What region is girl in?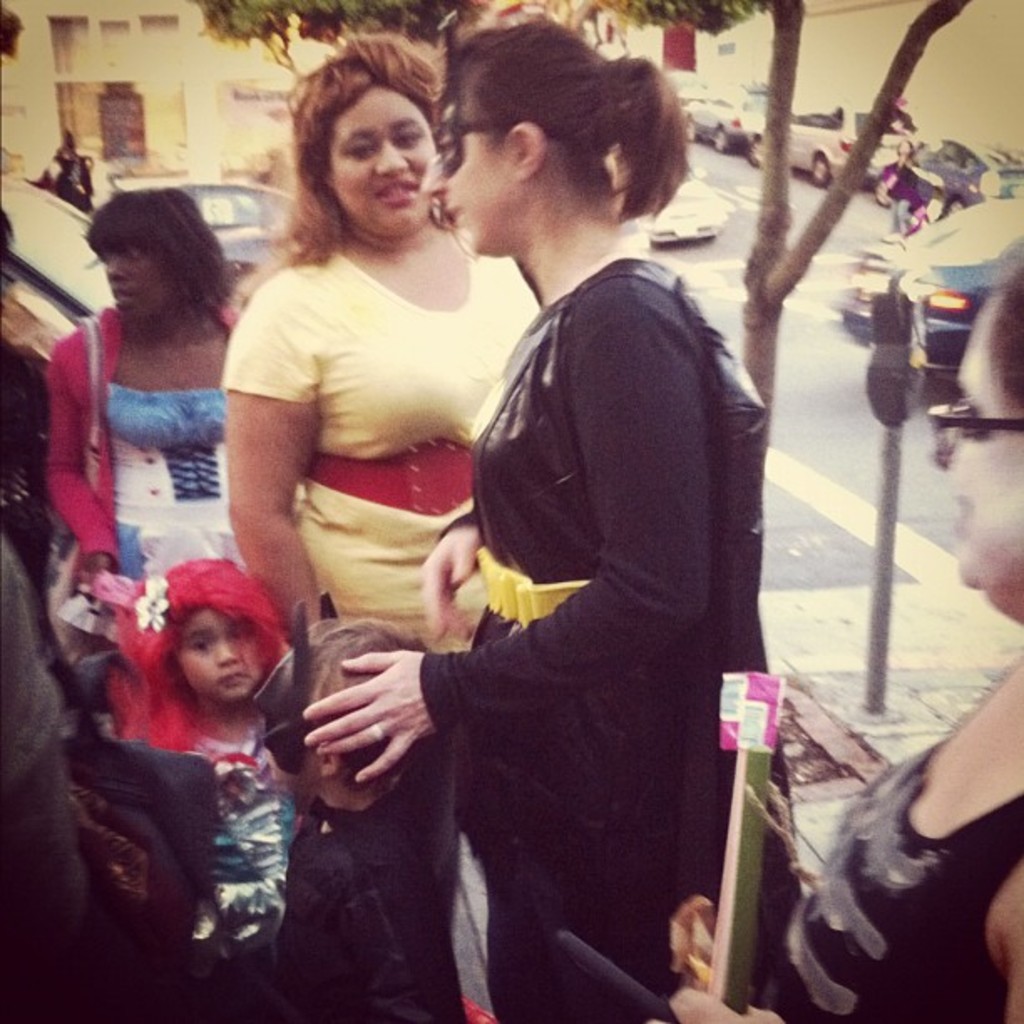
<box>224,17,535,1012</box>.
